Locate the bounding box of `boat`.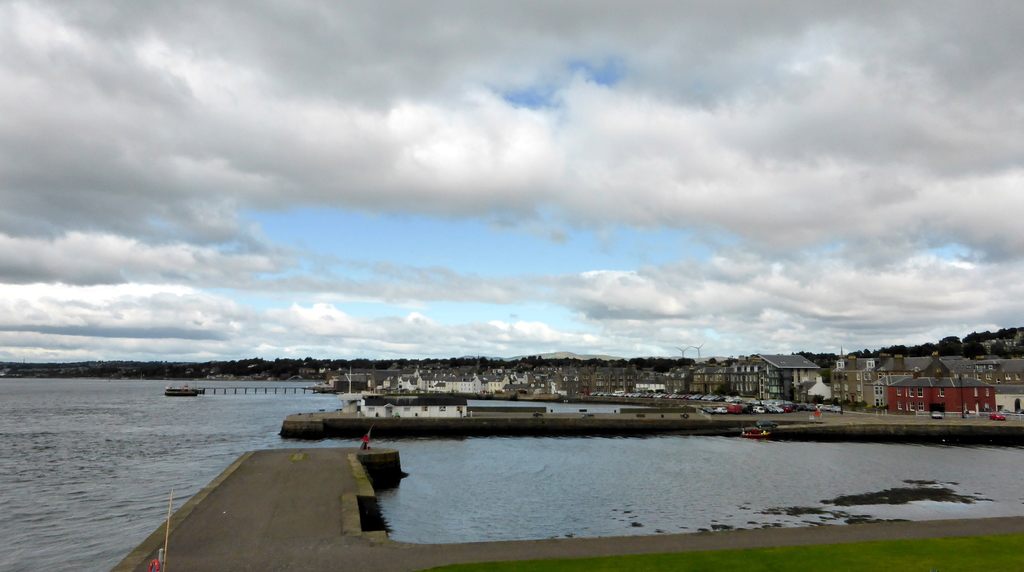
Bounding box: pyautogui.locateOnScreen(740, 425, 770, 441).
